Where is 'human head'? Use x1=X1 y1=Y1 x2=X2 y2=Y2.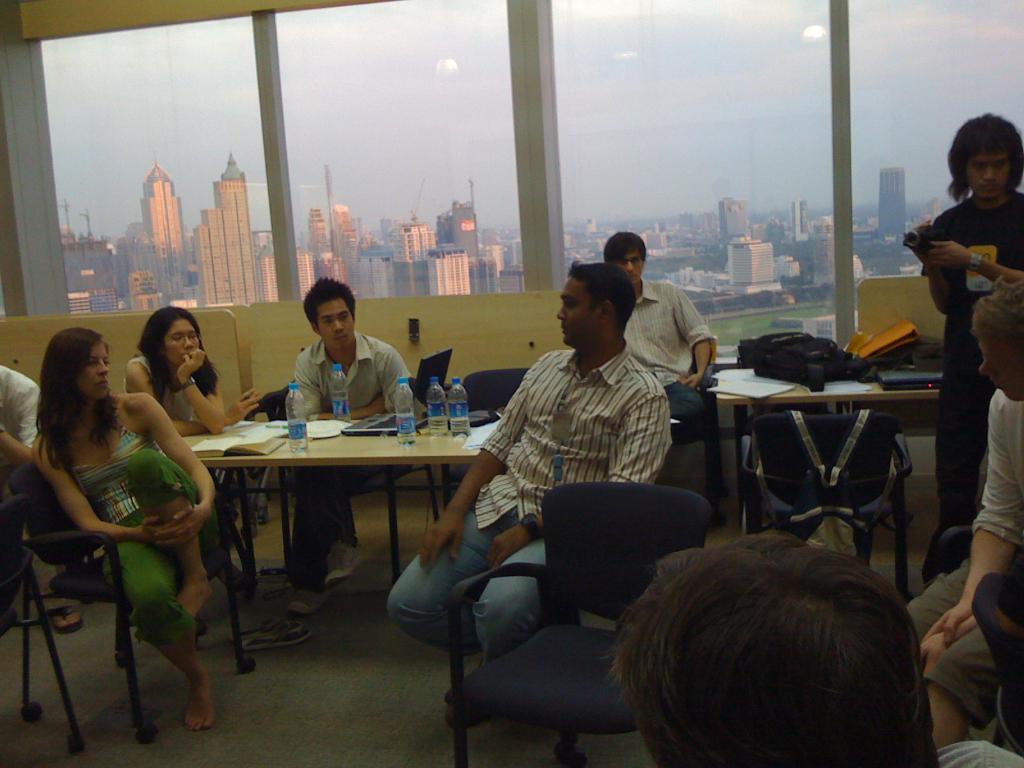
x1=945 y1=108 x2=1022 y2=201.
